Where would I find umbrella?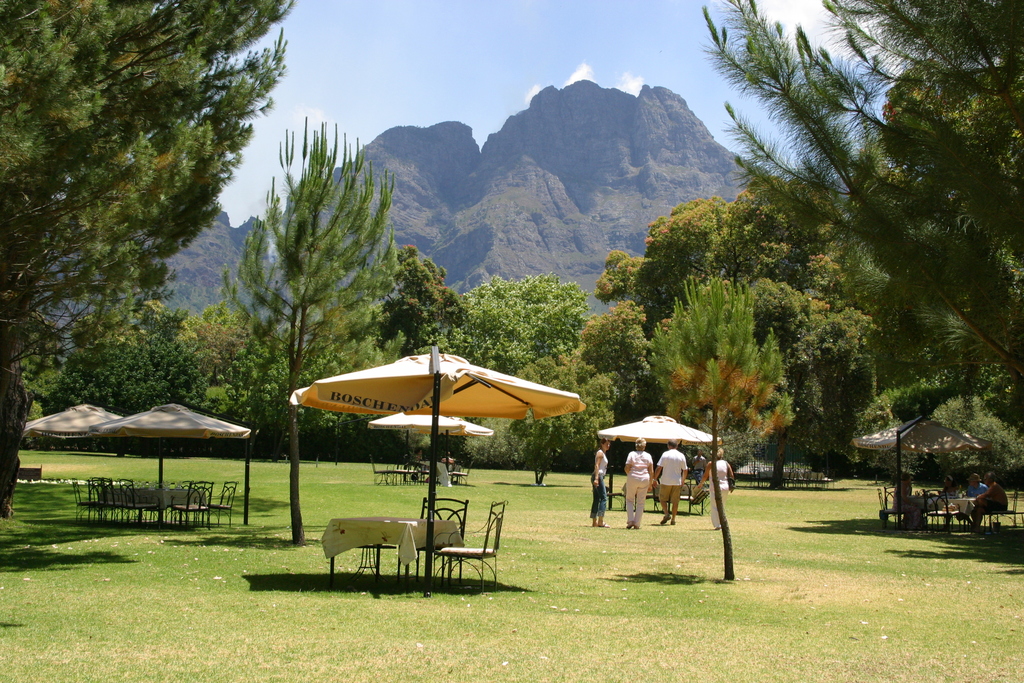
At 92/399/253/528.
